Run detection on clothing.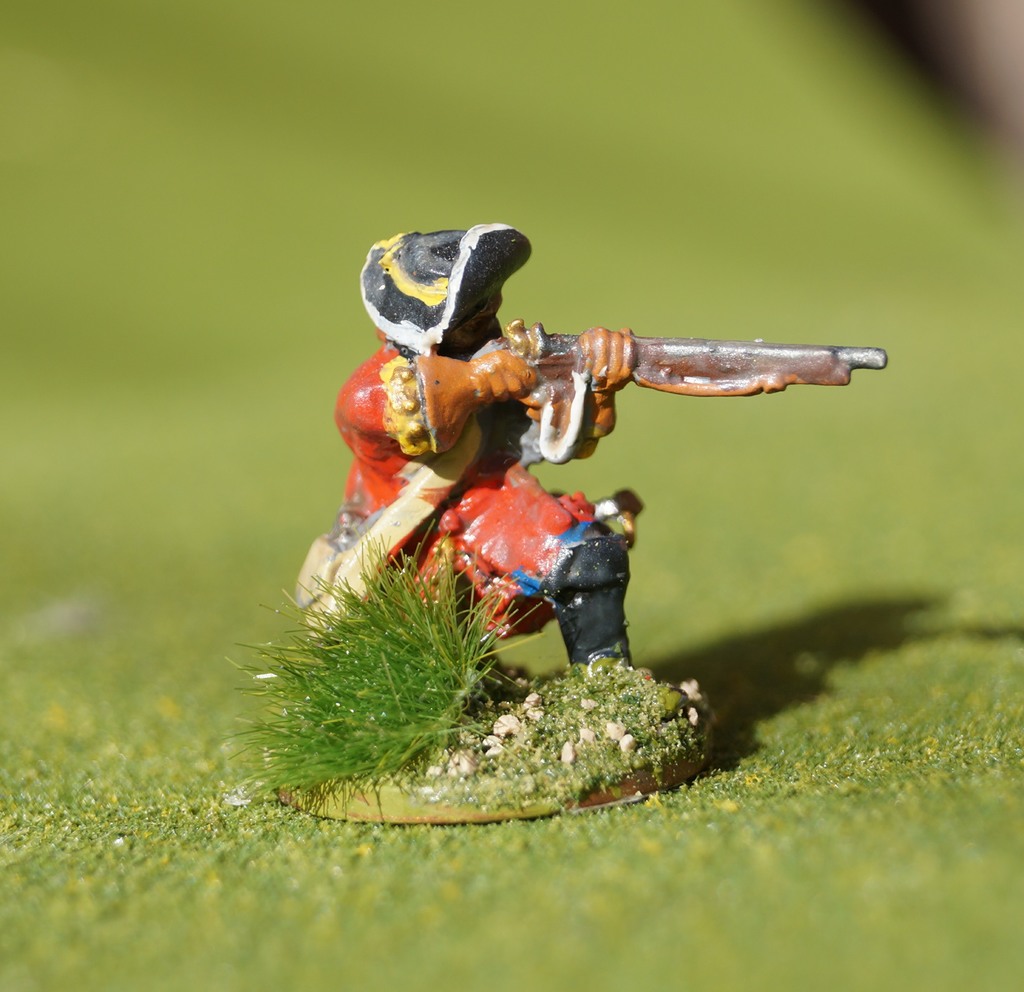
Result: {"x1": 337, "y1": 340, "x2": 634, "y2": 668}.
